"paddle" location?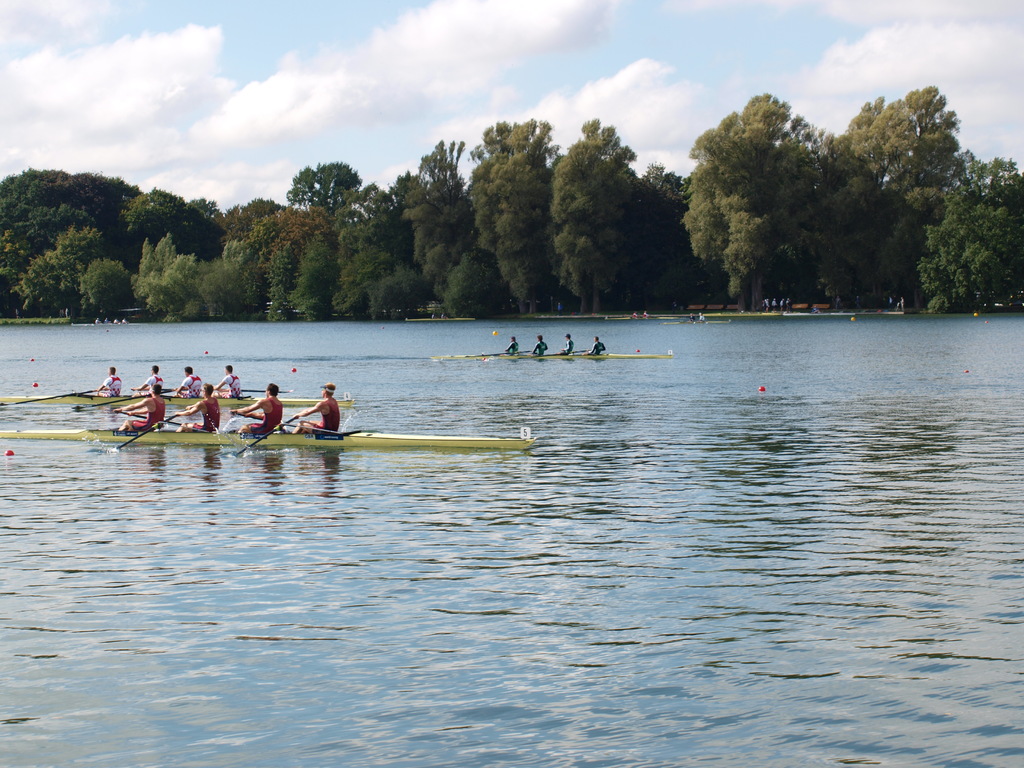
bbox=[117, 407, 180, 428]
